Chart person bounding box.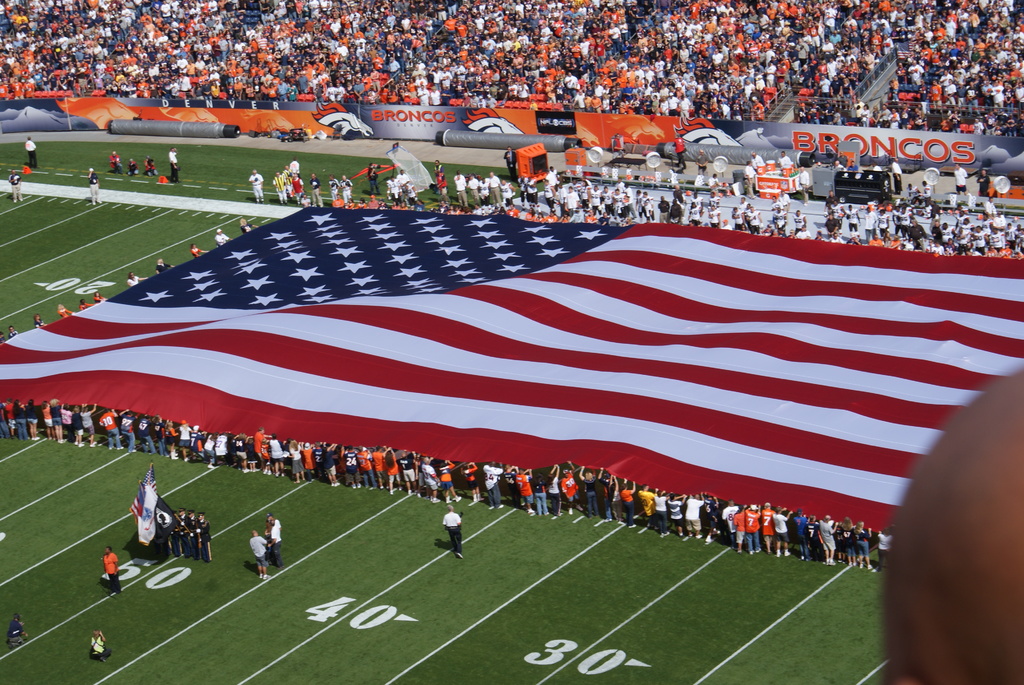
Charted: [165, 146, 184, 184].
